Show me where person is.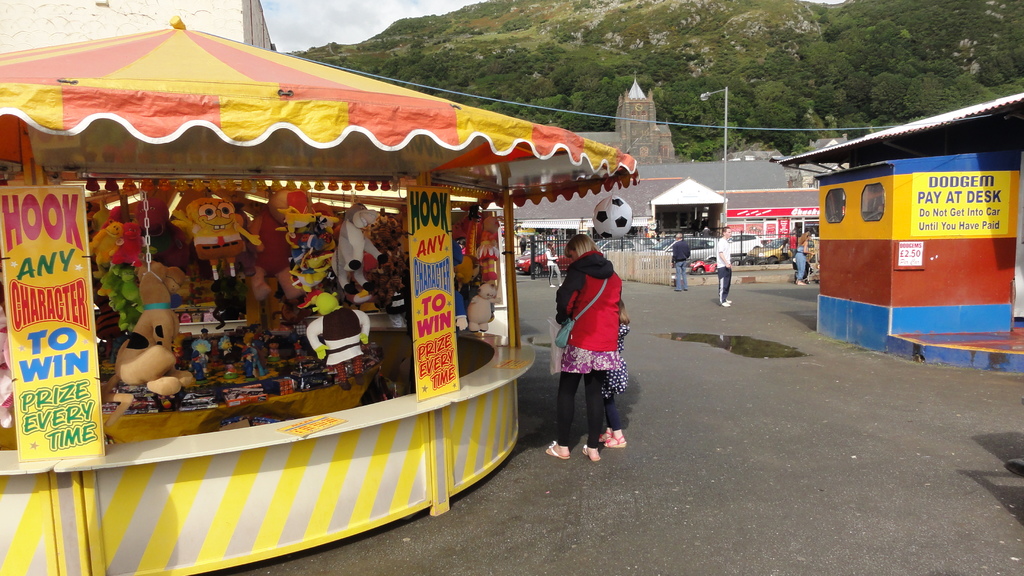
person is at (537,228,633,461).
